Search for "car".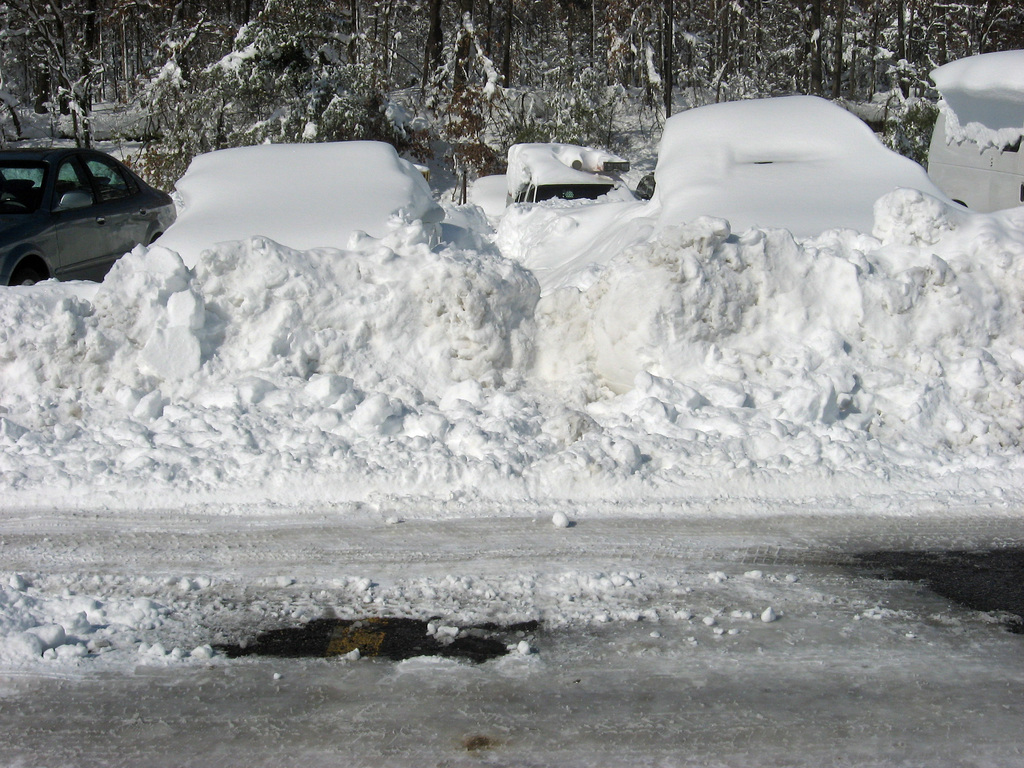
Found at left=504, top=145, right=630, bottom=204.
